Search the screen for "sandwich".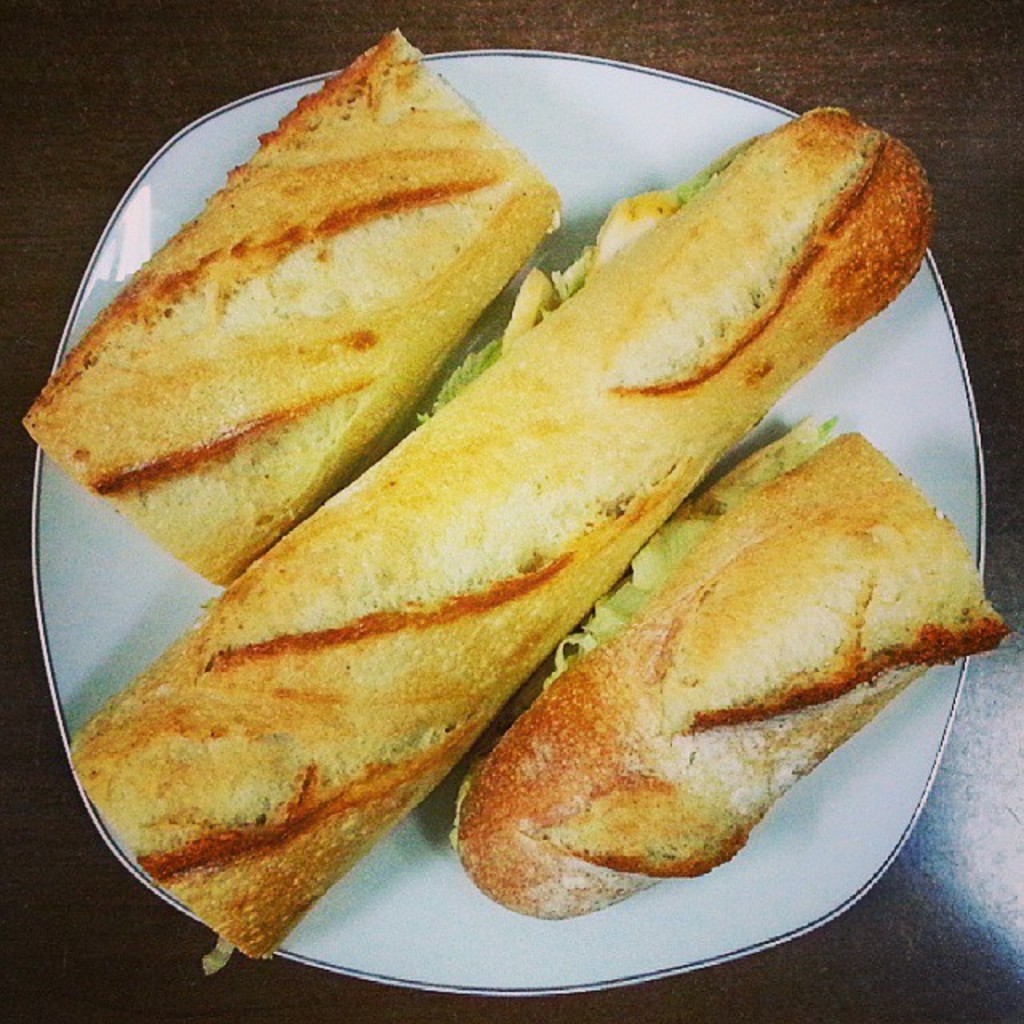
Found at box=[442, 426, 1016, 923].
